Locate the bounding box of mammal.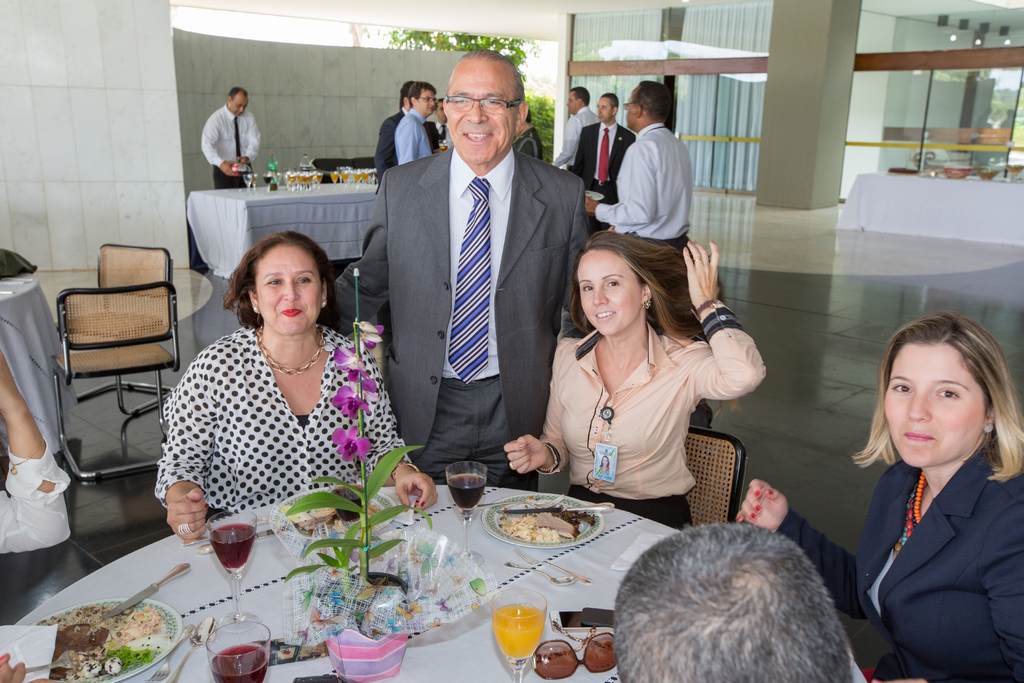
Bounding box: box=[200, 86, 260, 192].
